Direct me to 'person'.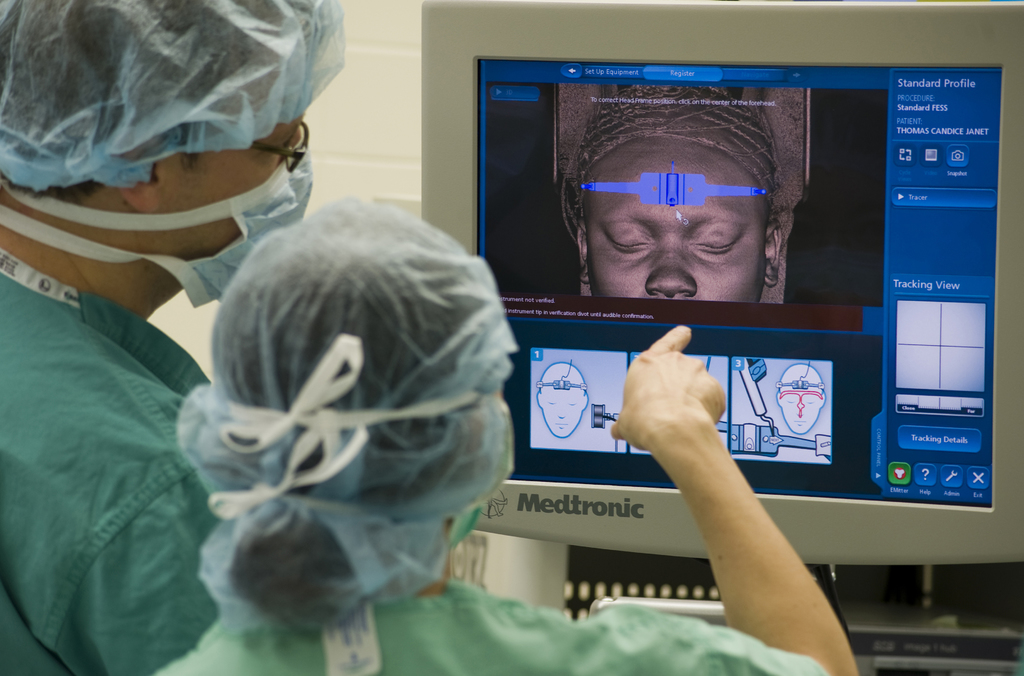
Direction: locate(152, 206, 856, 675).
